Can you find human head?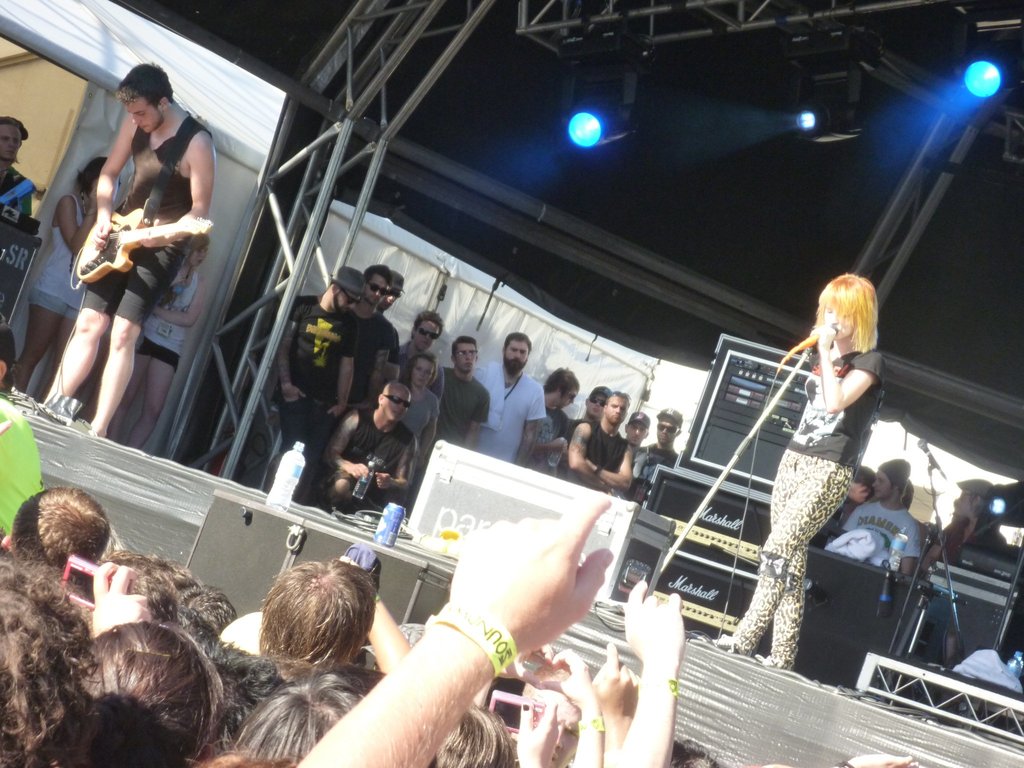
Yes, bounding box: x1=72, y1=152, x2=125, y2=193.
